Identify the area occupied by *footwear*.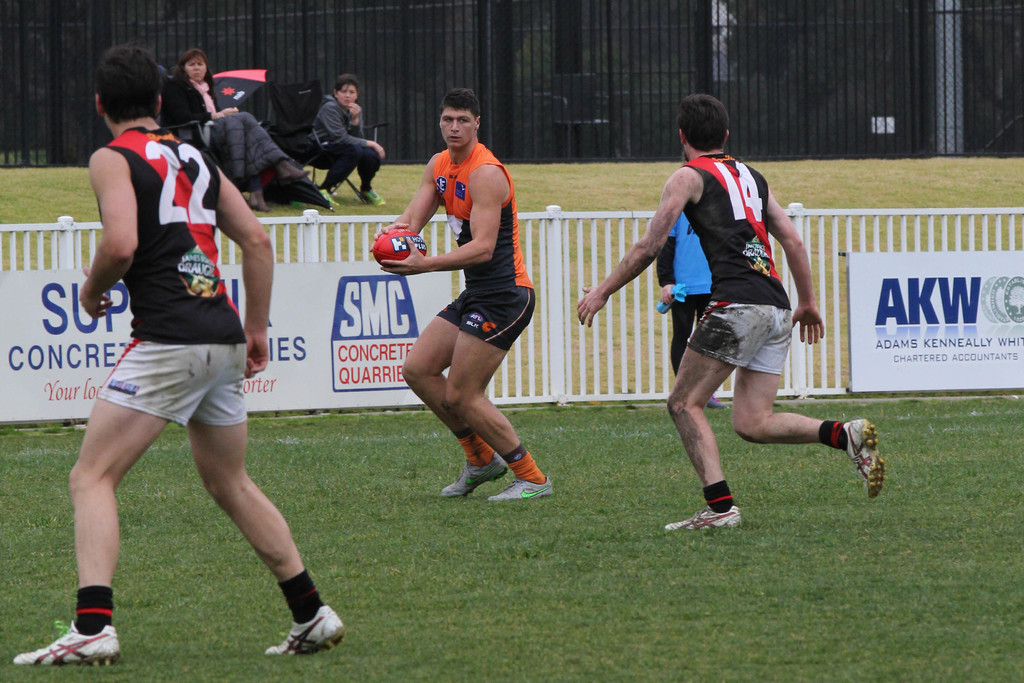
Area: rect(844, 416, 886, 497).
